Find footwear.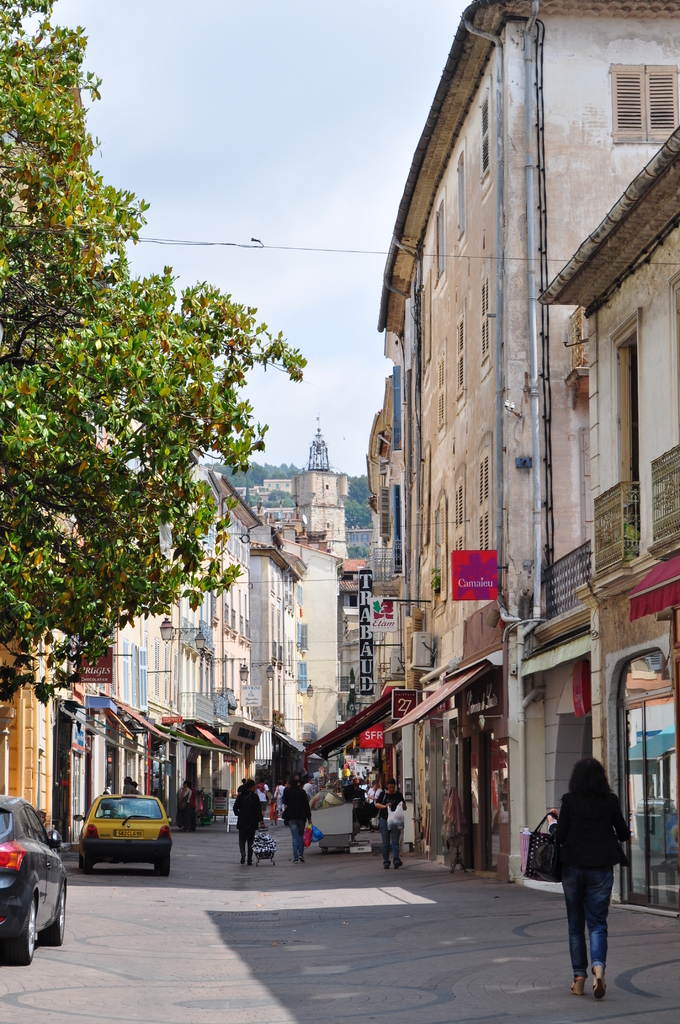
592, 972, 604, 1005.
